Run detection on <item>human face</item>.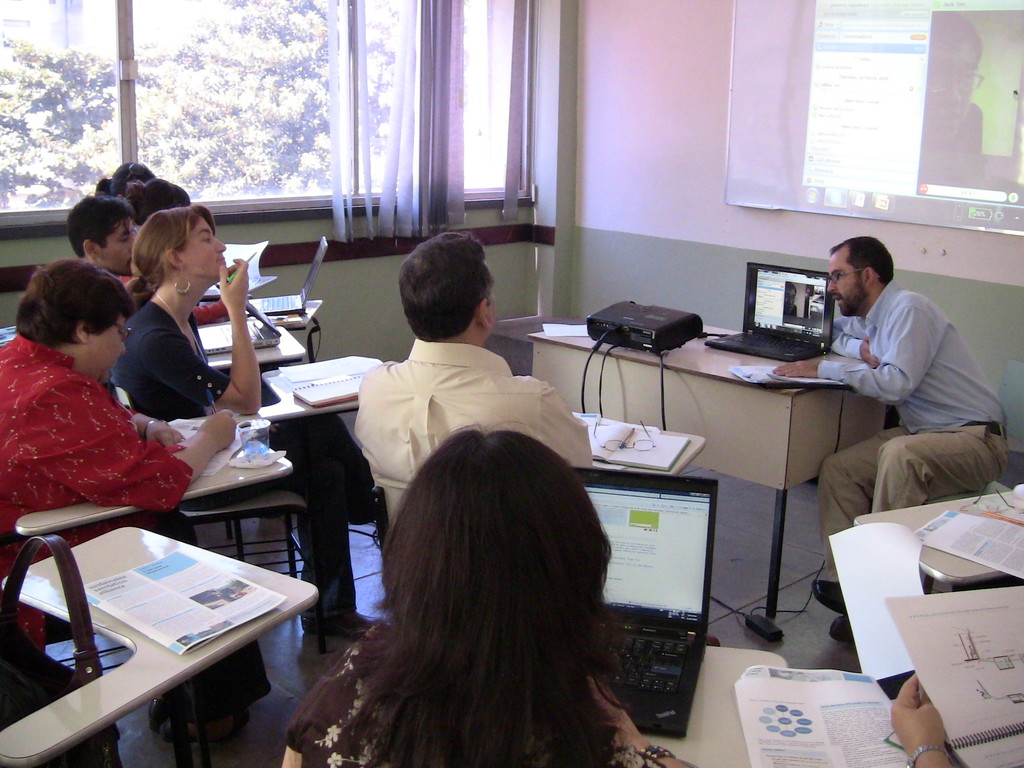
Result: bbox=[828, 252, 861, 314].
